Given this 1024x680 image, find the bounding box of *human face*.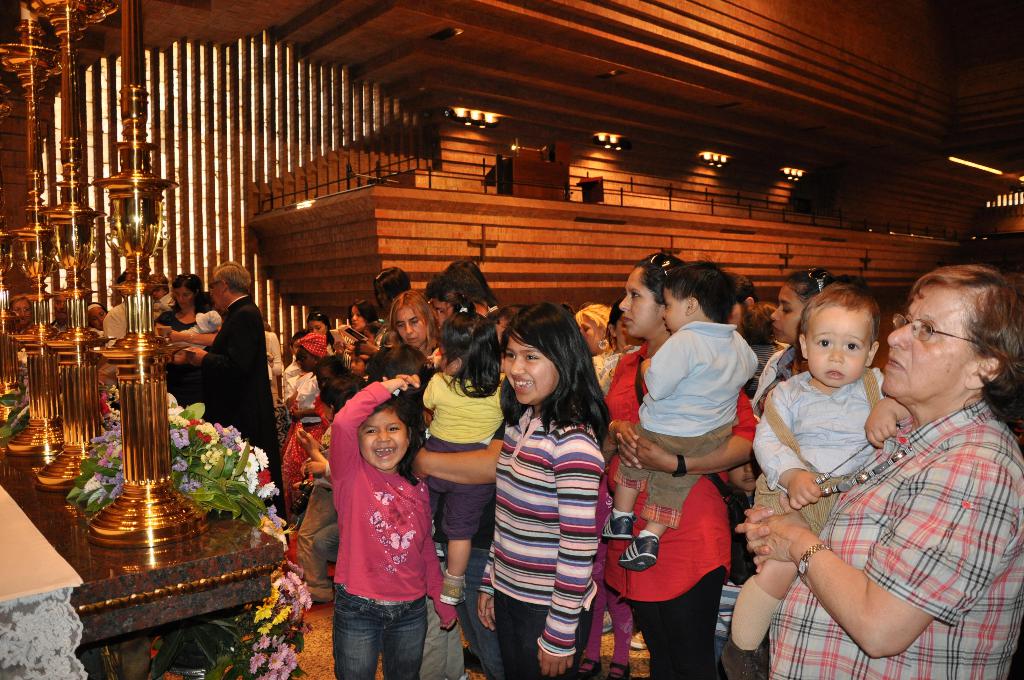
rect(808, 306, 864, 388).
